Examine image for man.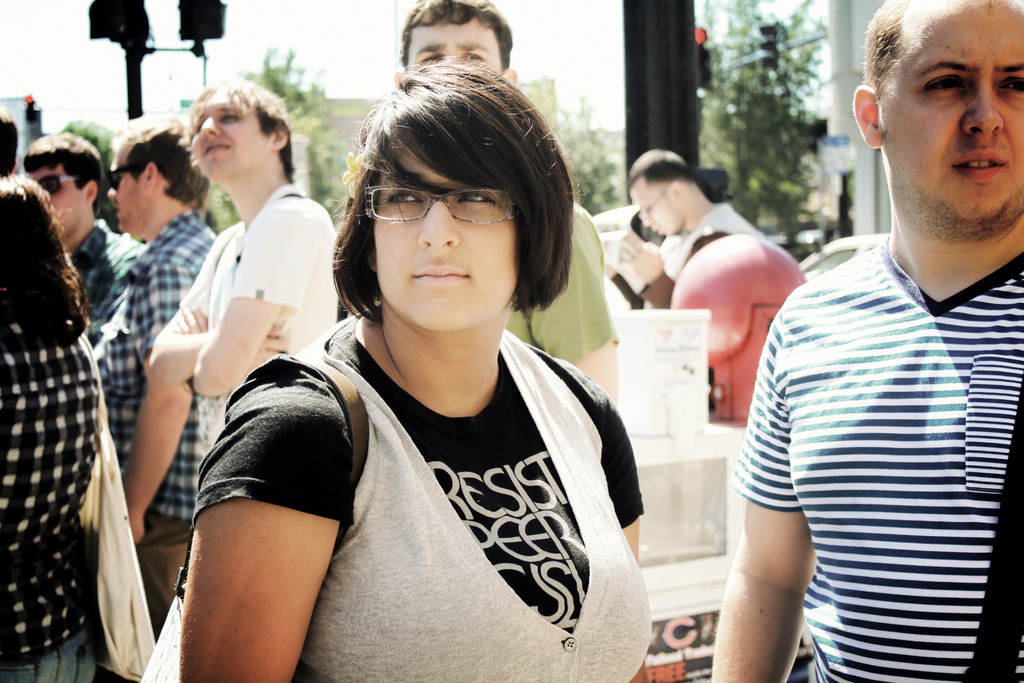
Examination result: <box>150,83,353,490</box>.
